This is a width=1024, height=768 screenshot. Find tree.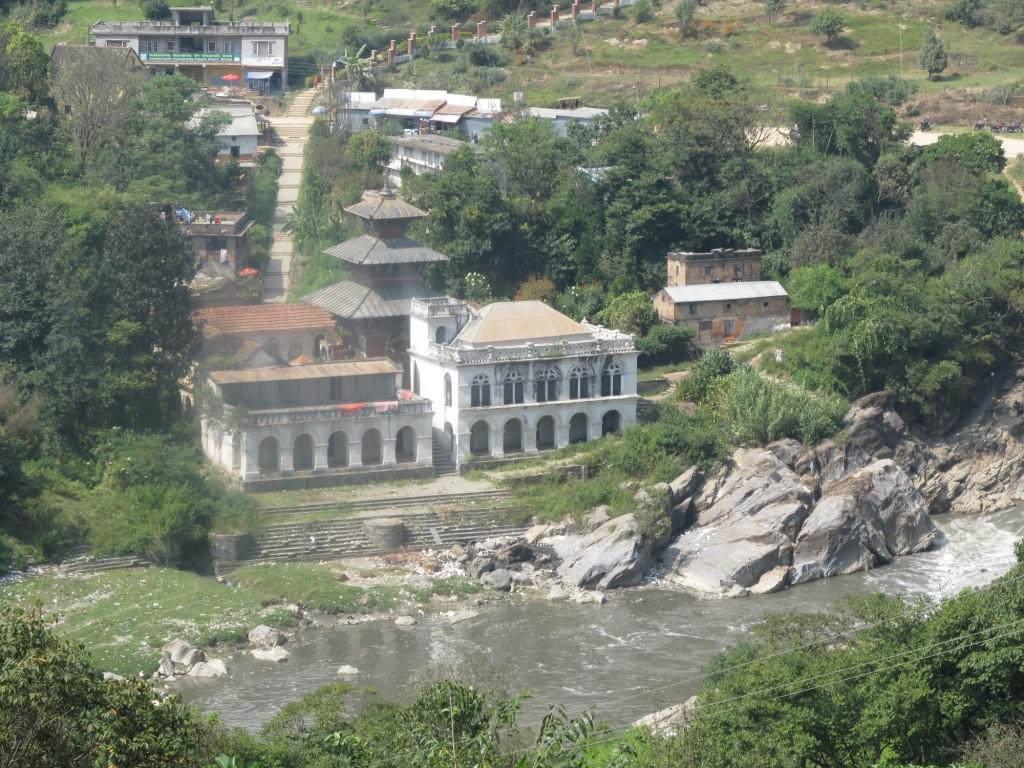
Bounding box: Rect(434, 0, 481, 27).
